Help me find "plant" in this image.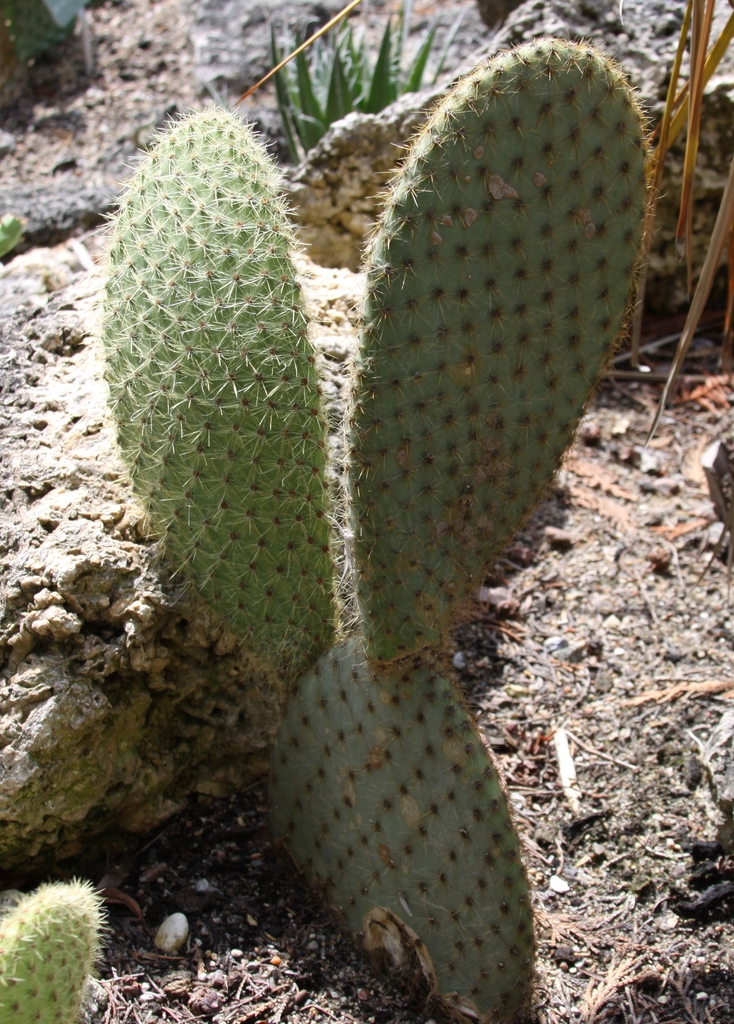
Found it: (0,866,120,1023).
